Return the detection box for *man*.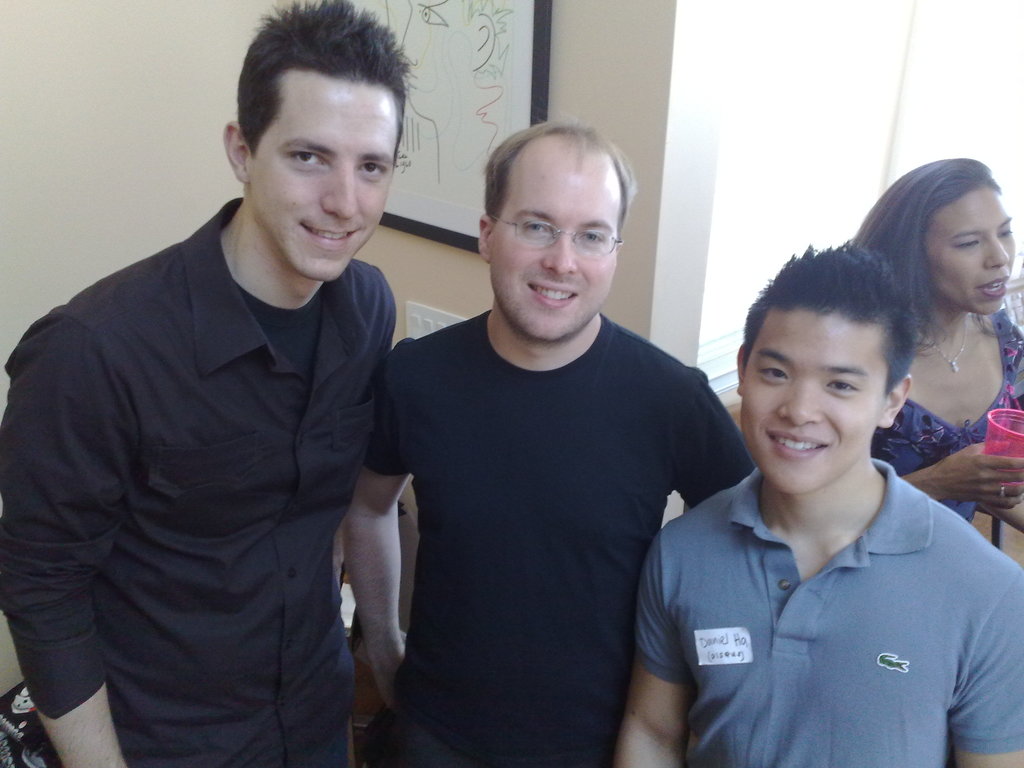
bbox(340, 122, 758, 767).
